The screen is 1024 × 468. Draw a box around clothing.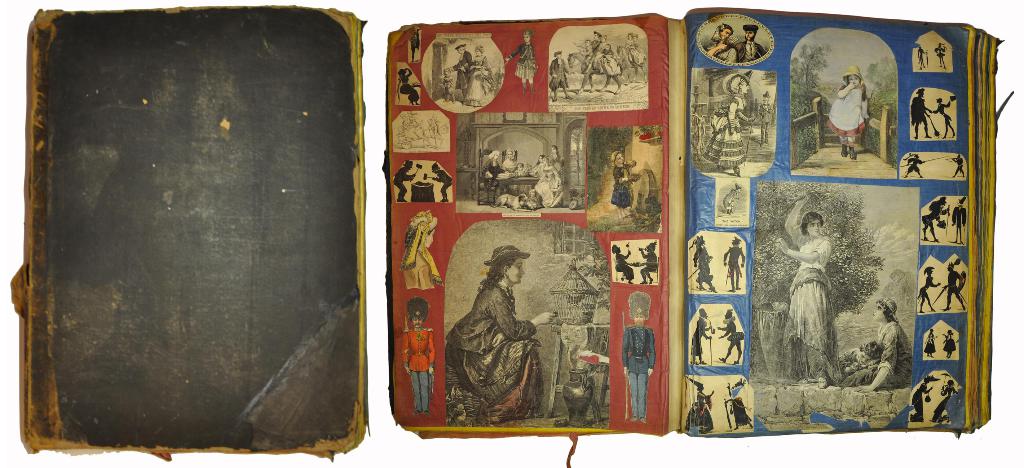
(x1=850, y1=323, x2=920, y2=390).
